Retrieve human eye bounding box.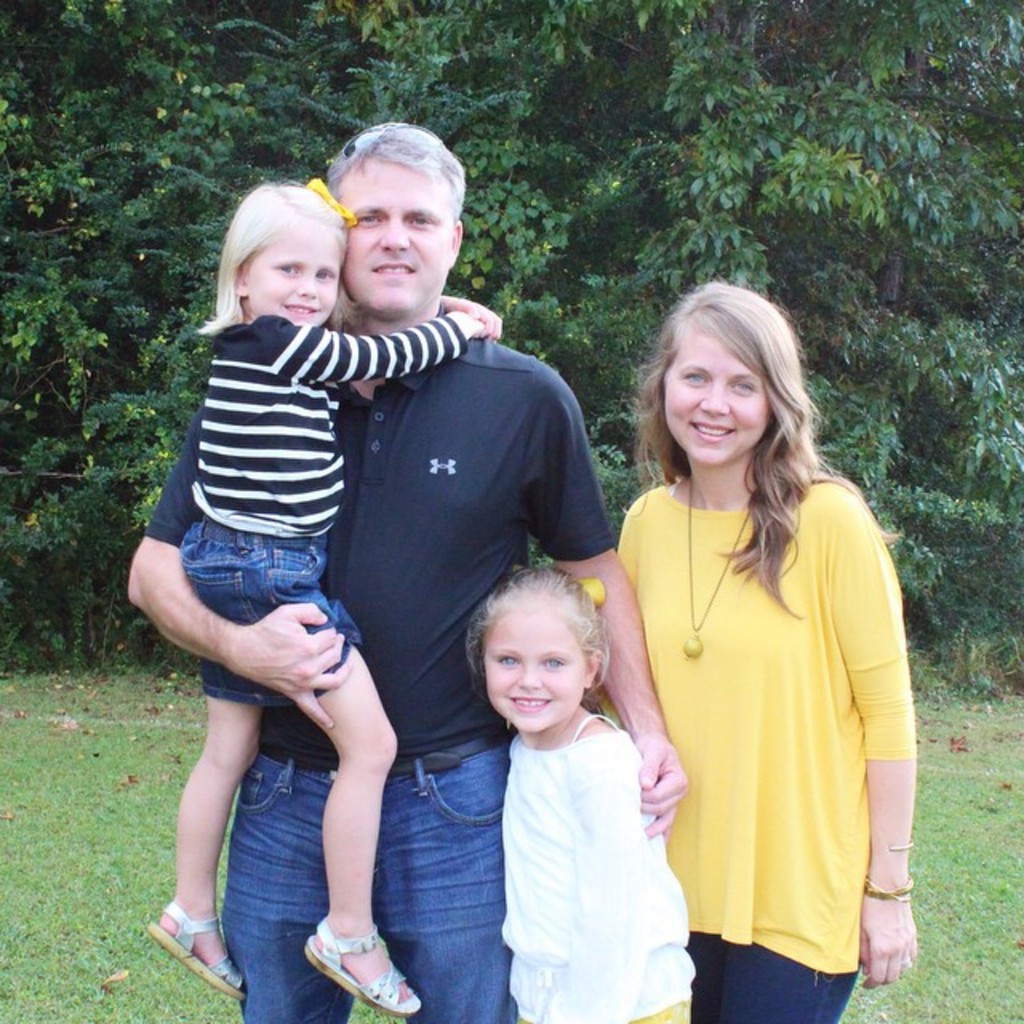
Bounding box: x1=725, y1=373, x2=754, y2=400.
